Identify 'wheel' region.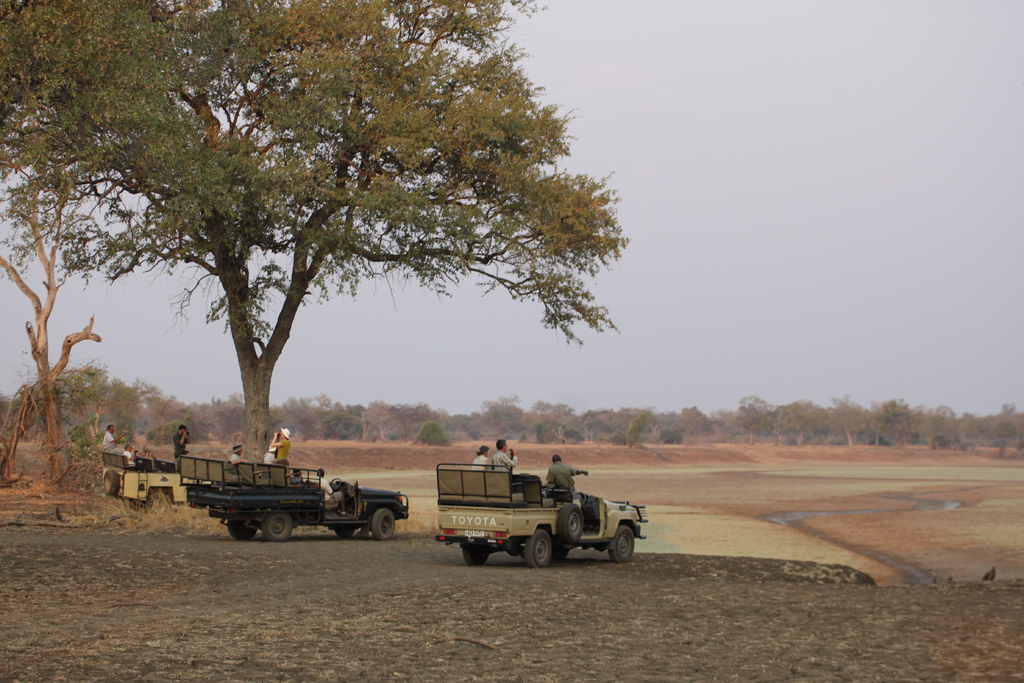
Region: Rect(99, 472, 120, 500).
